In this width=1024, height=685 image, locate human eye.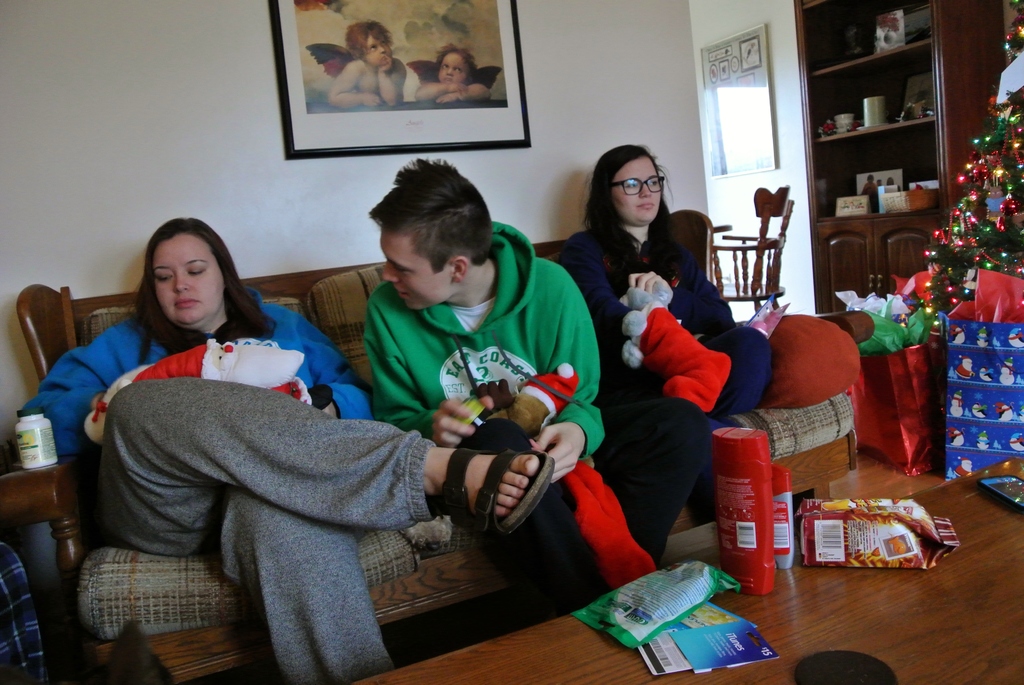
Bounding box: <bbox>625, 179, 639, 191</bbox>.
